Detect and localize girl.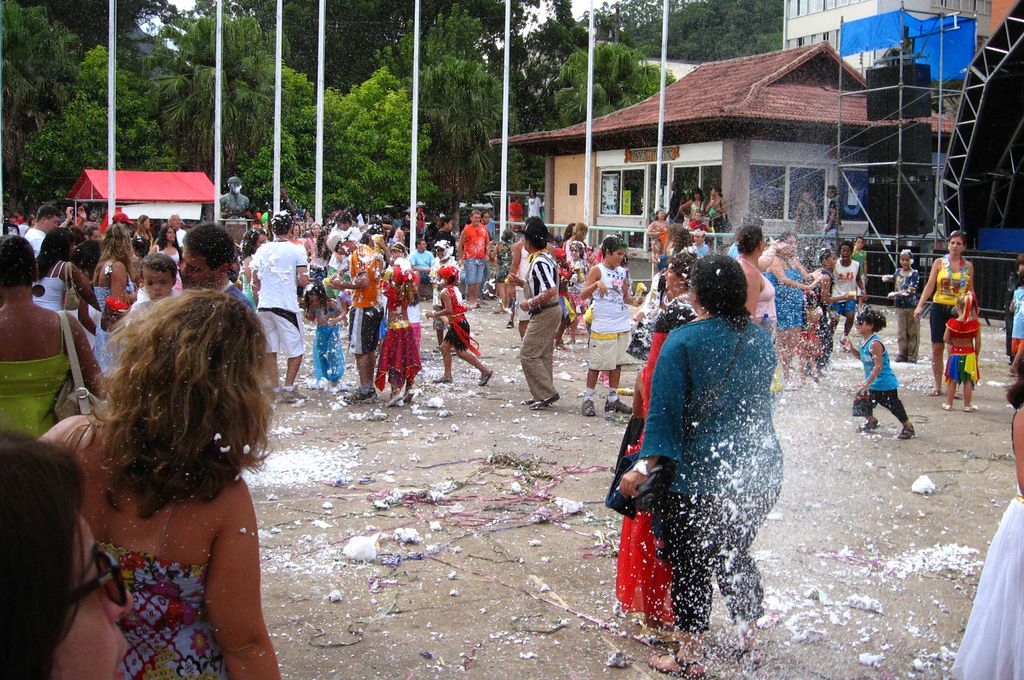
Localized at {"x1": 1004, "y1": 254, "x2": 1023, "y2": 353}.
